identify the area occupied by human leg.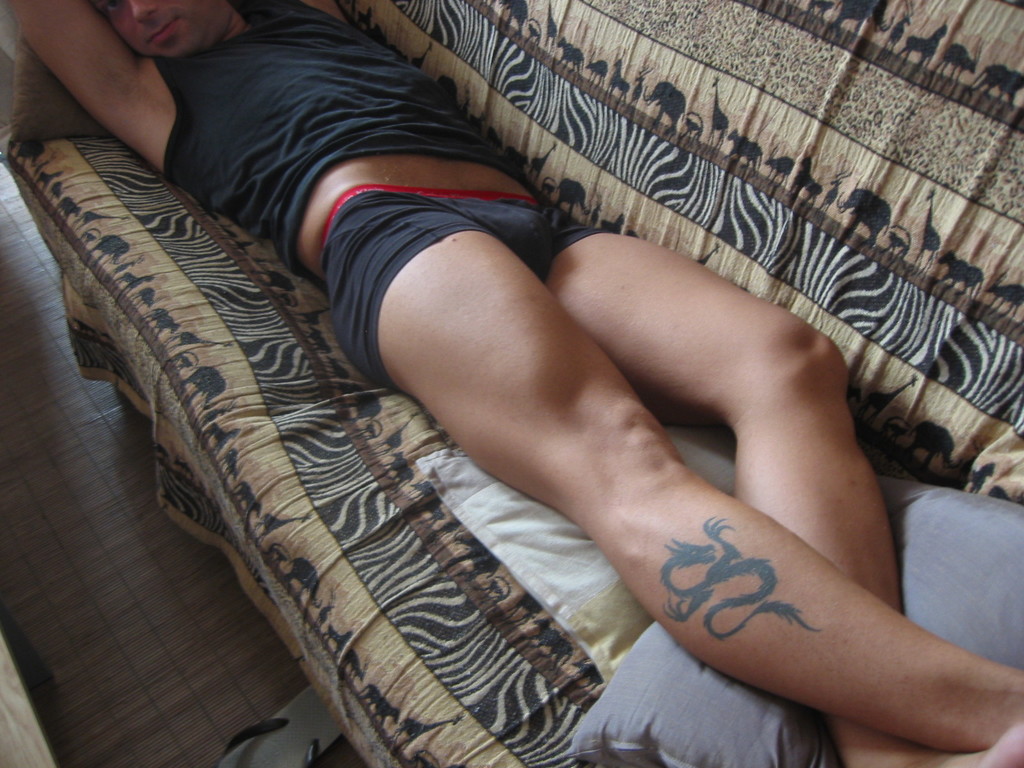
Area: l=324, t=180, r=1023, b=754.
